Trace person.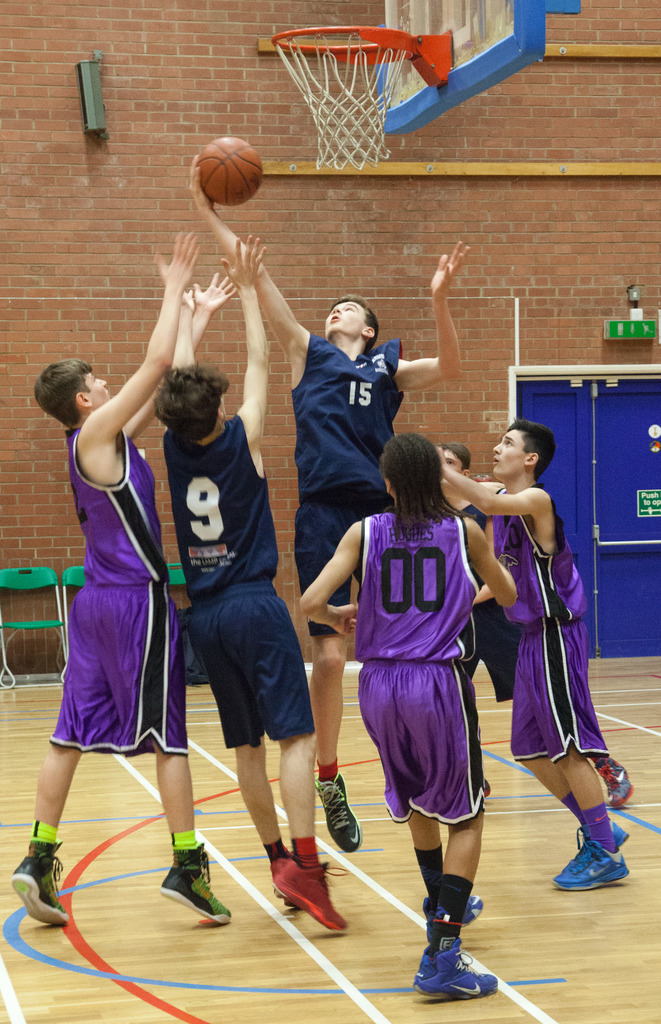
Traced to [x1=187, y1=155, x2=465, y2=853].
